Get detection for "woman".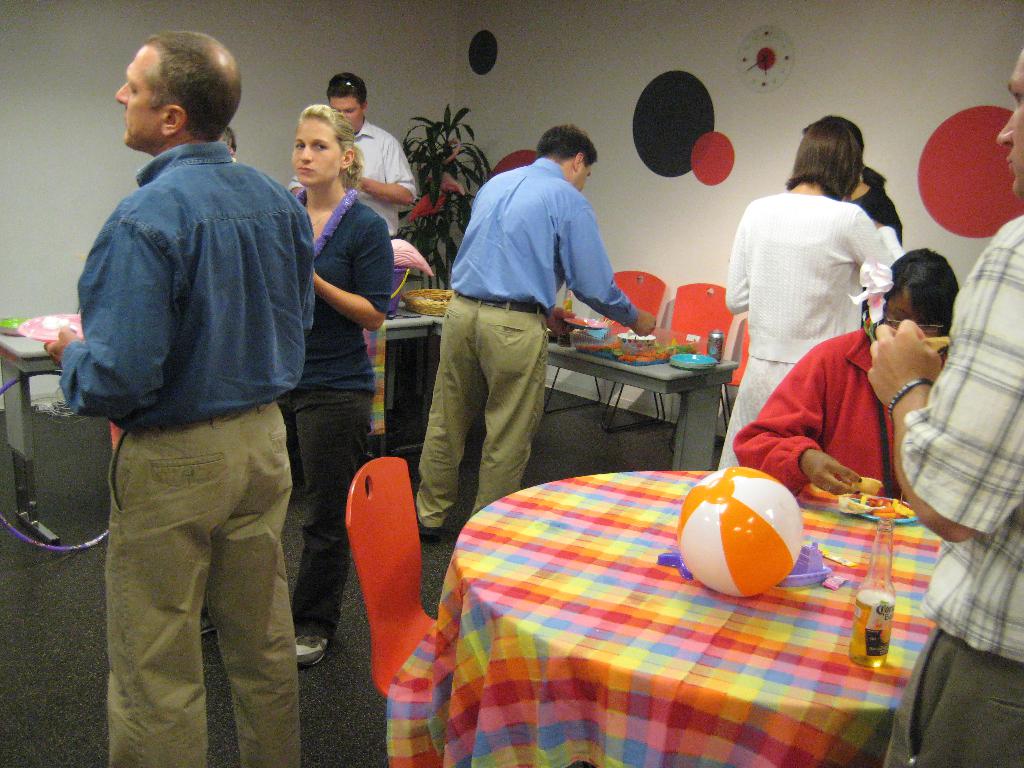
Detection: detection(280, 95, 397, 675).
